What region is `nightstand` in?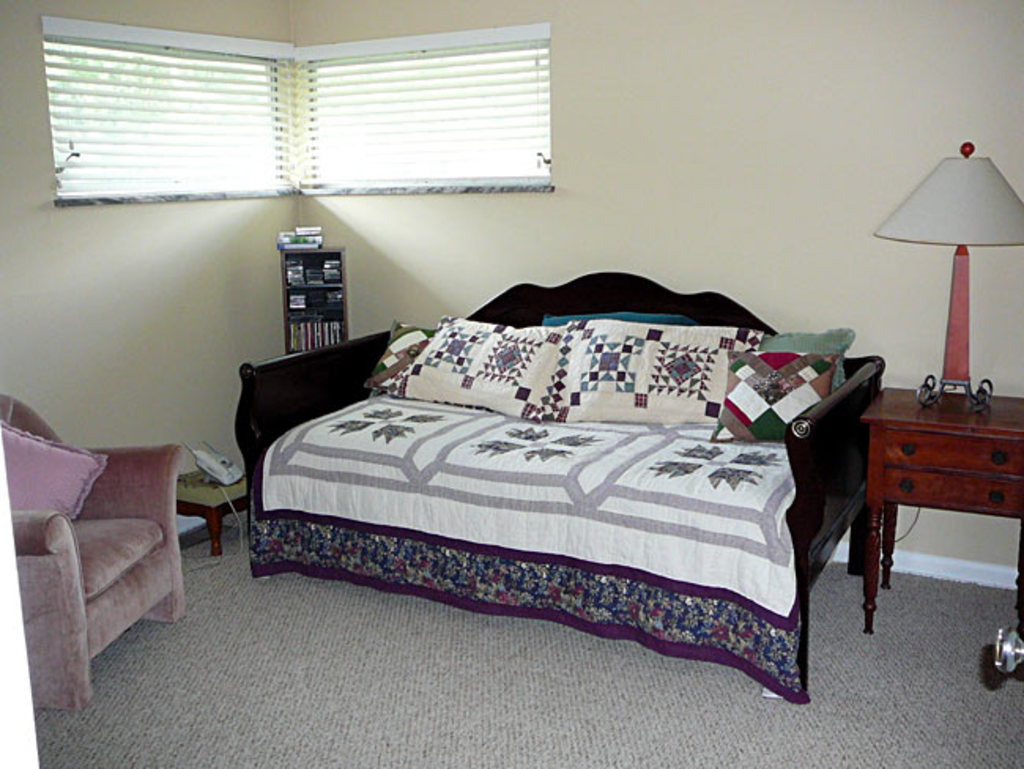
select_region(863, 351, 1013, 629).
